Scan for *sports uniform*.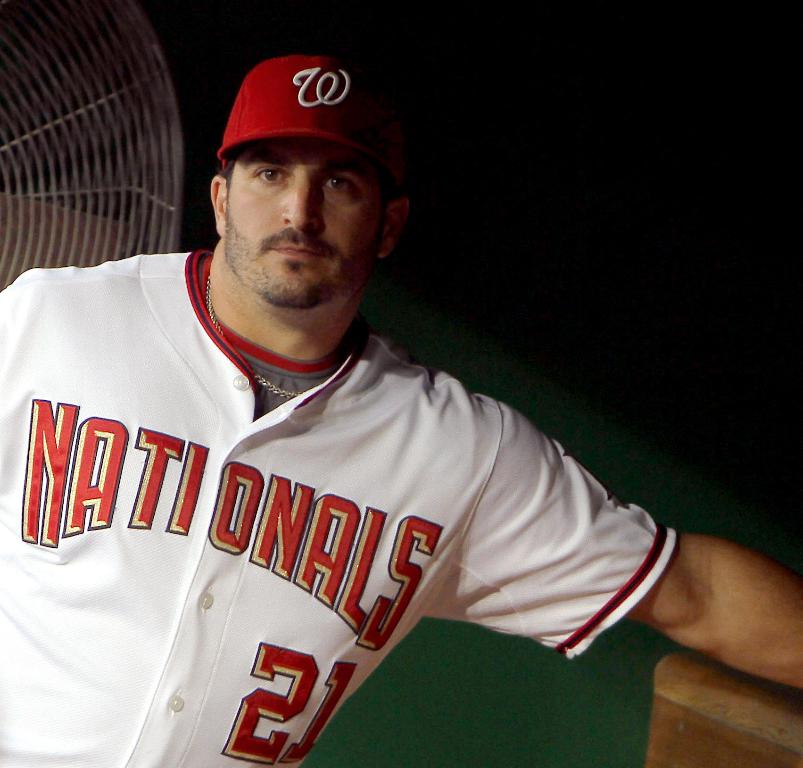
Scan result: <box>0,55,678,767</box>.
